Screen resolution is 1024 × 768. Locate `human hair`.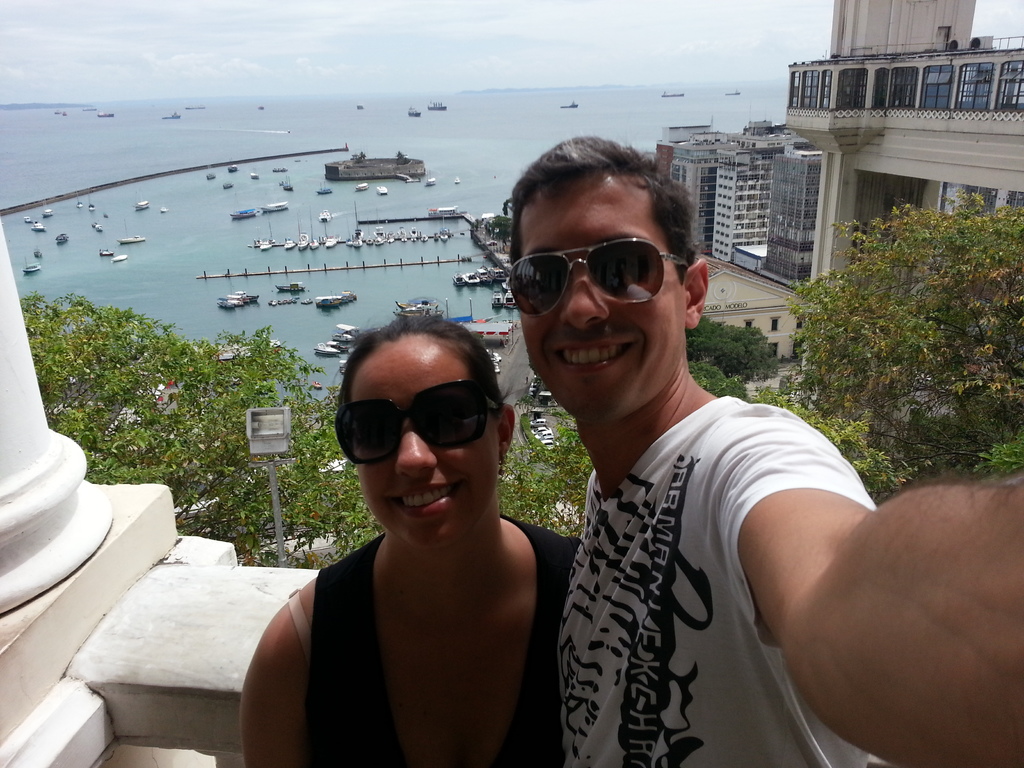
bbox=[323, 299, 510, 427].
